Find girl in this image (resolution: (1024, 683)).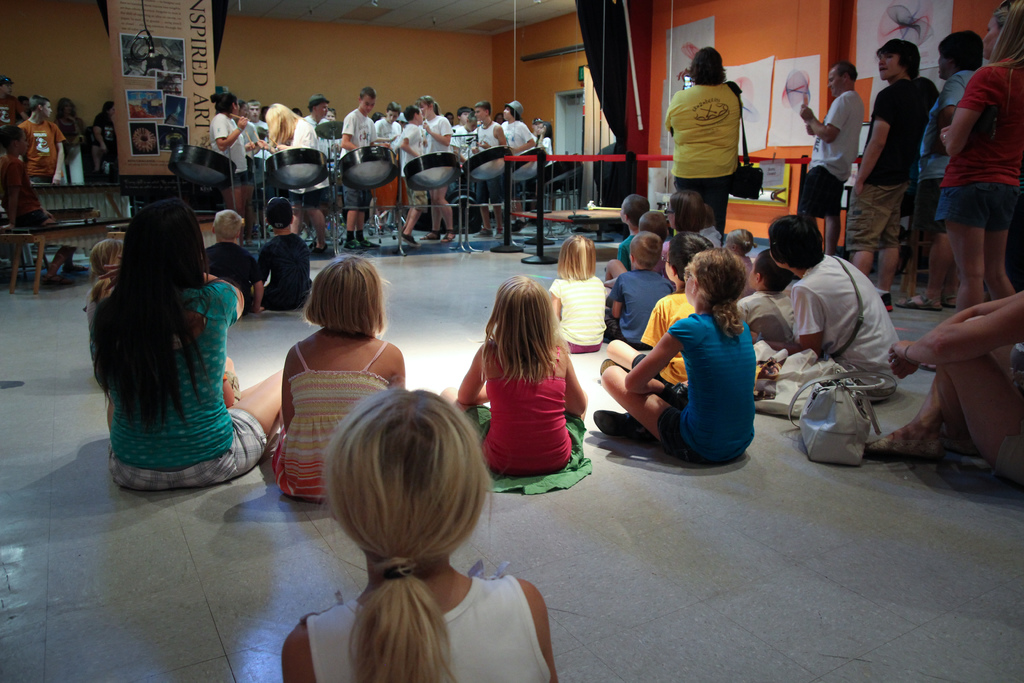
550, 236, 604, 352.
